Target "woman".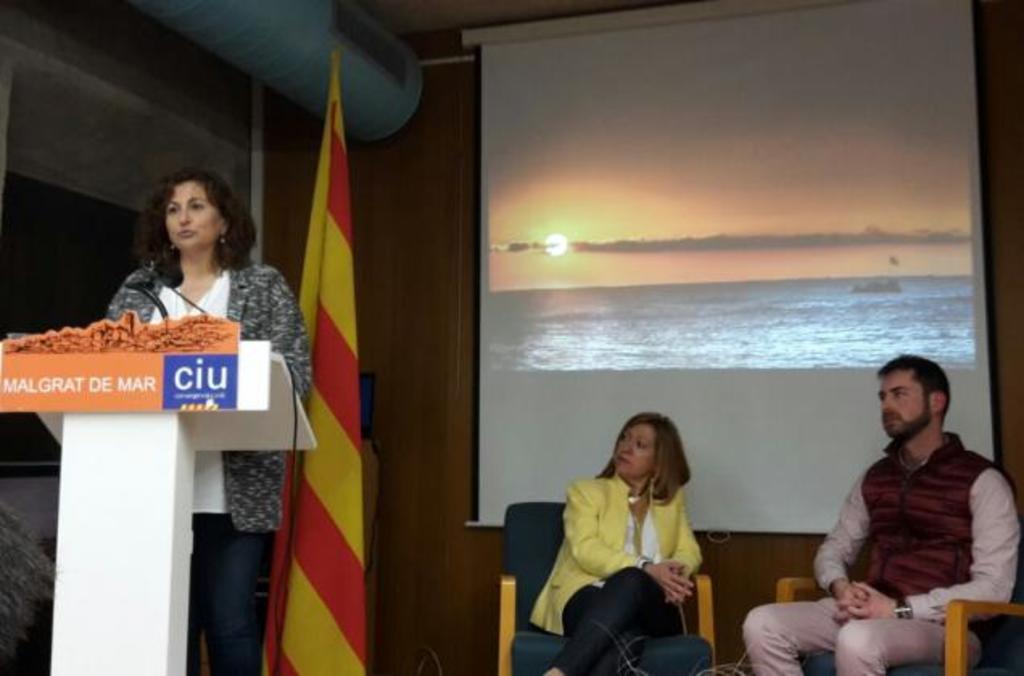
Target region: {"left": 531, "top": 409, "right": 705, "bottom": 674}.
